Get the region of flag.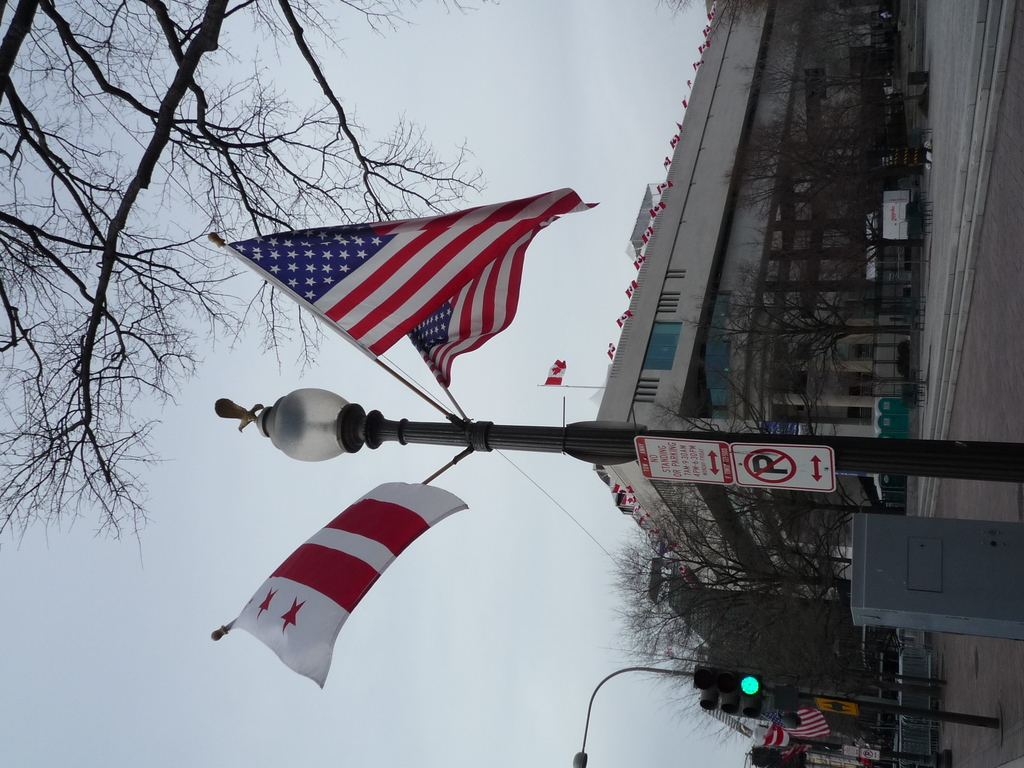
[545, 359, 568, 389].
